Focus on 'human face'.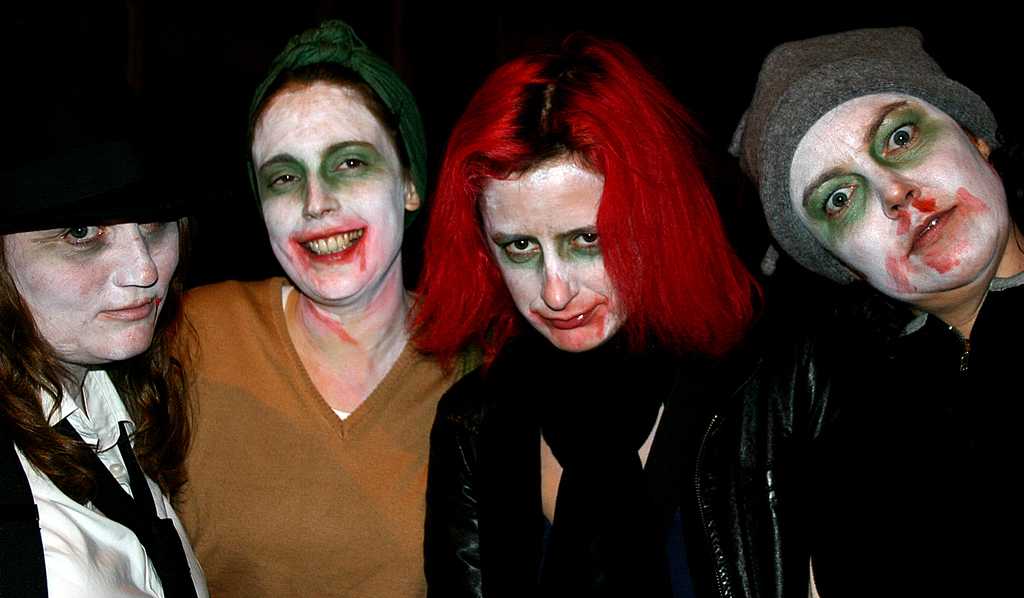
Focused at [249, 81, 402, 302].
